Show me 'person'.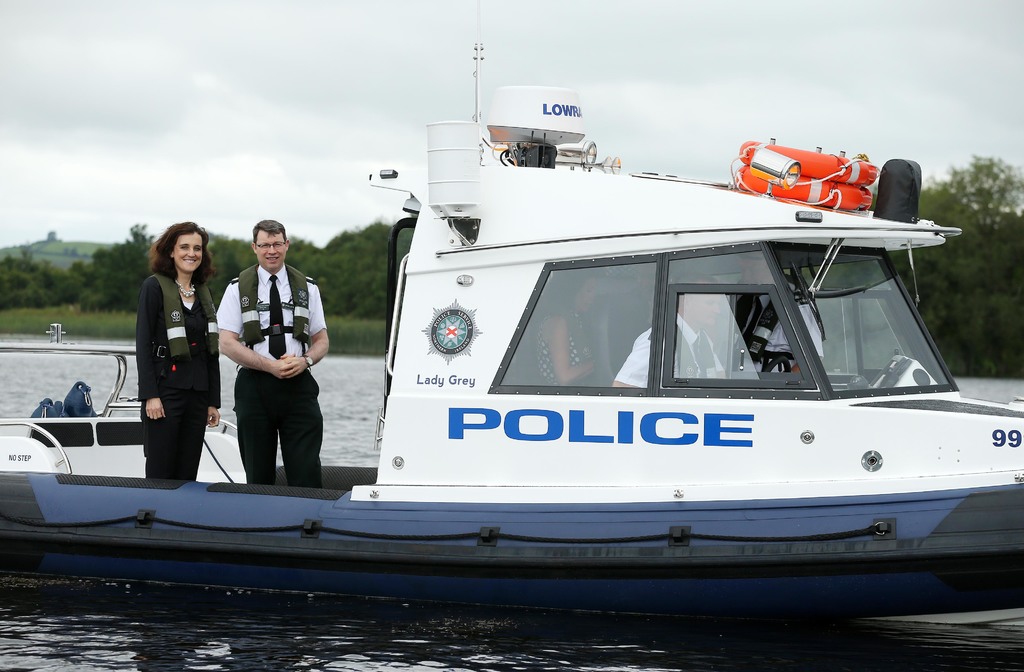
'person' is here: (left=216, top=217, right=328, bottom=486).
